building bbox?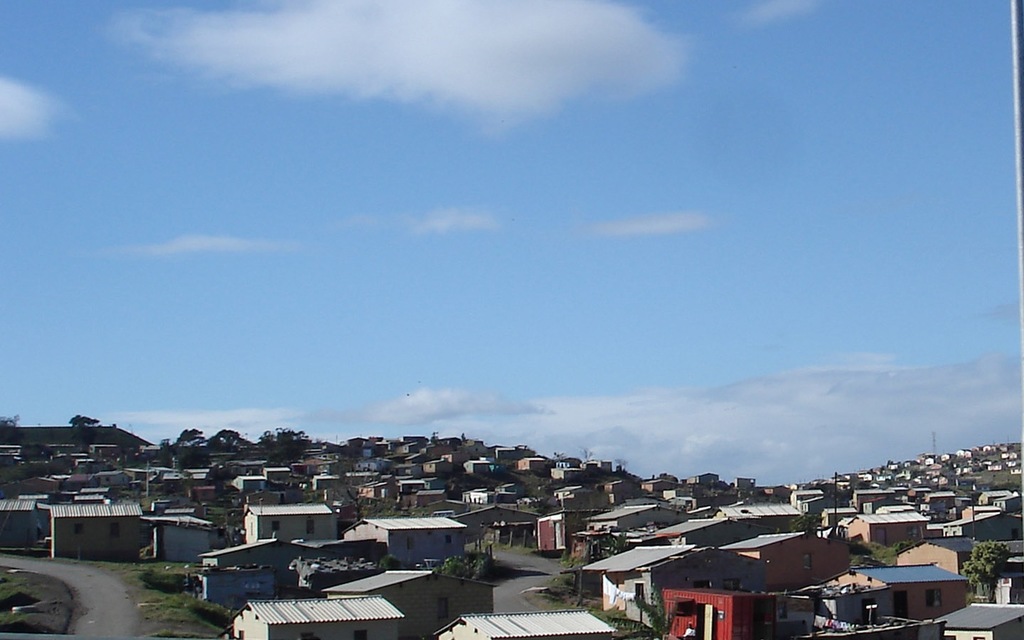
46 504 139 563
